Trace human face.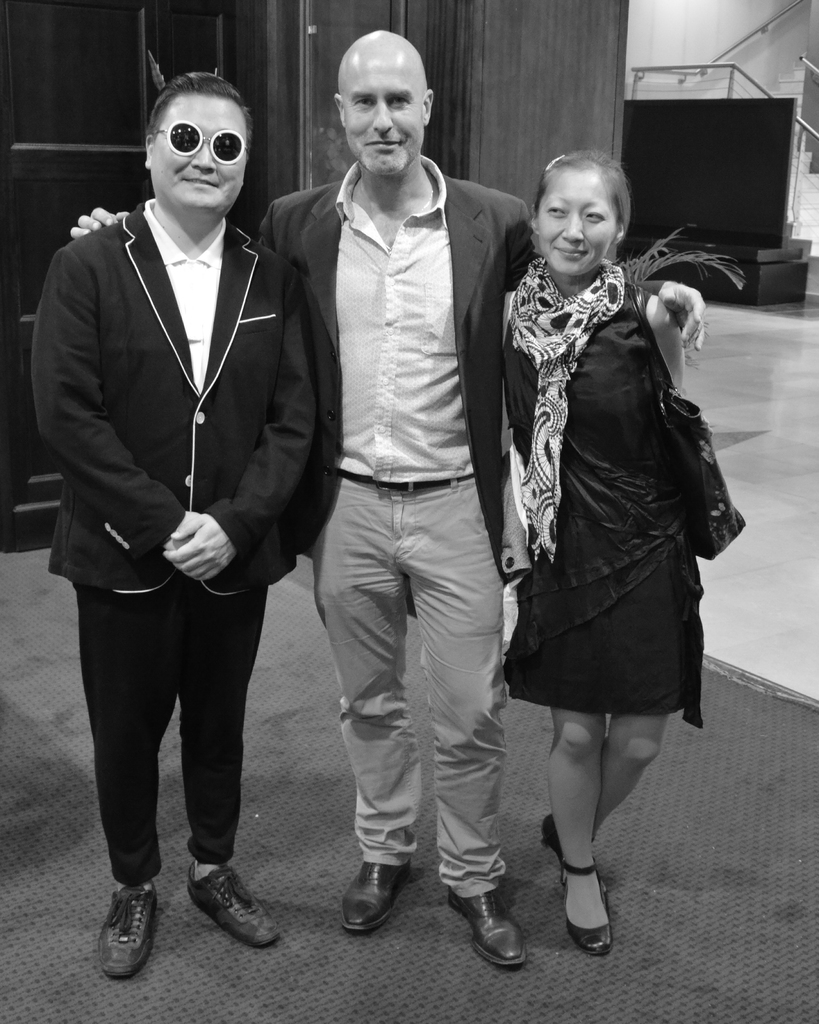
Traced to {"left": 148, "top": 92, "right": 248, "bottom": 212}.
